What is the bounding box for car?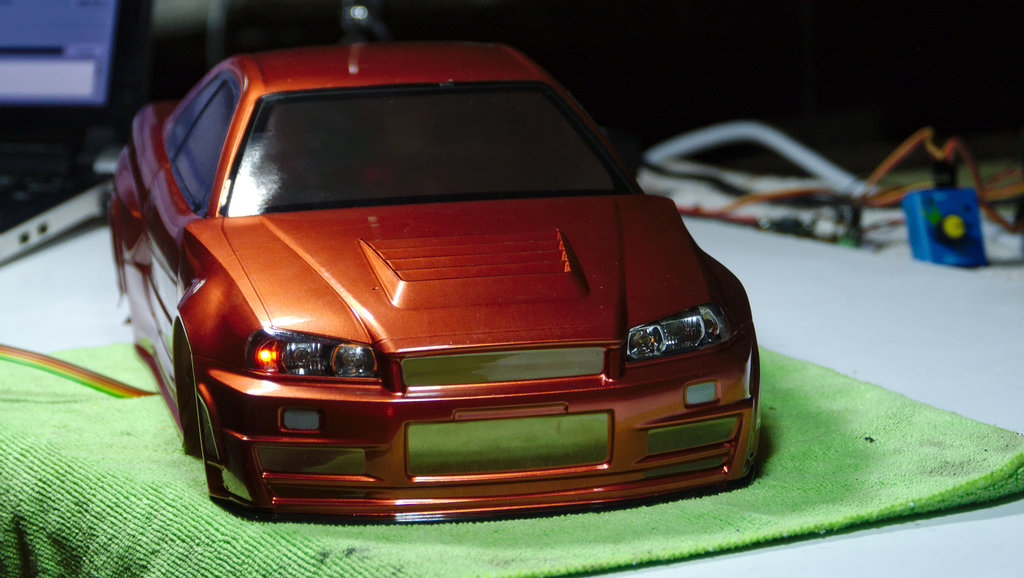
x1=113, y1=33, x2=765, y2=526.
